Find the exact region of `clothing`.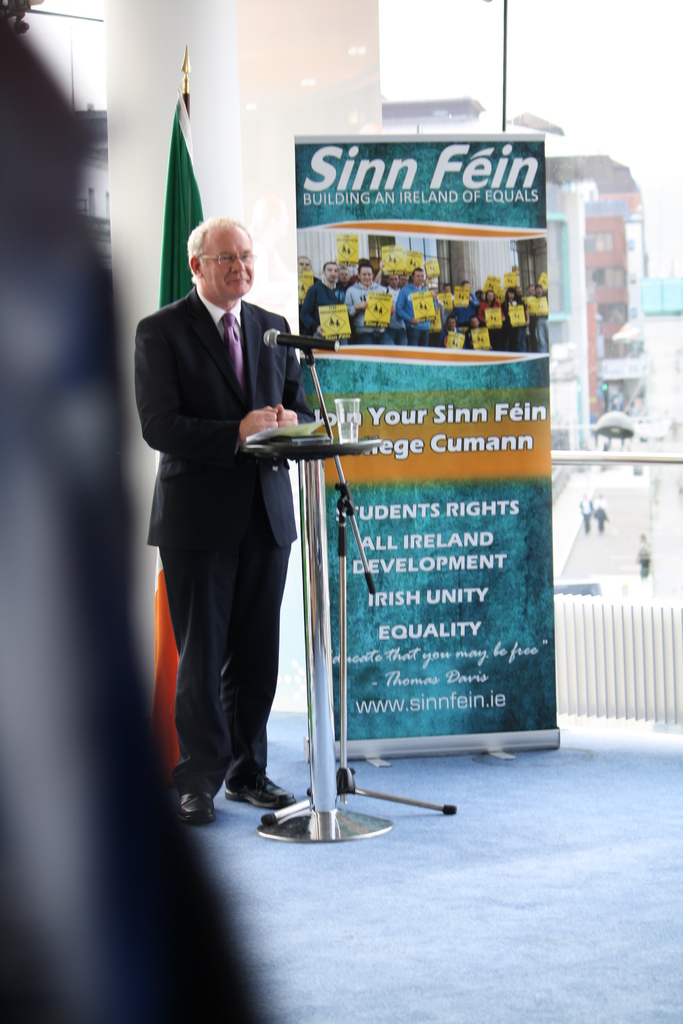
Exact region: [446,291,457,322].
